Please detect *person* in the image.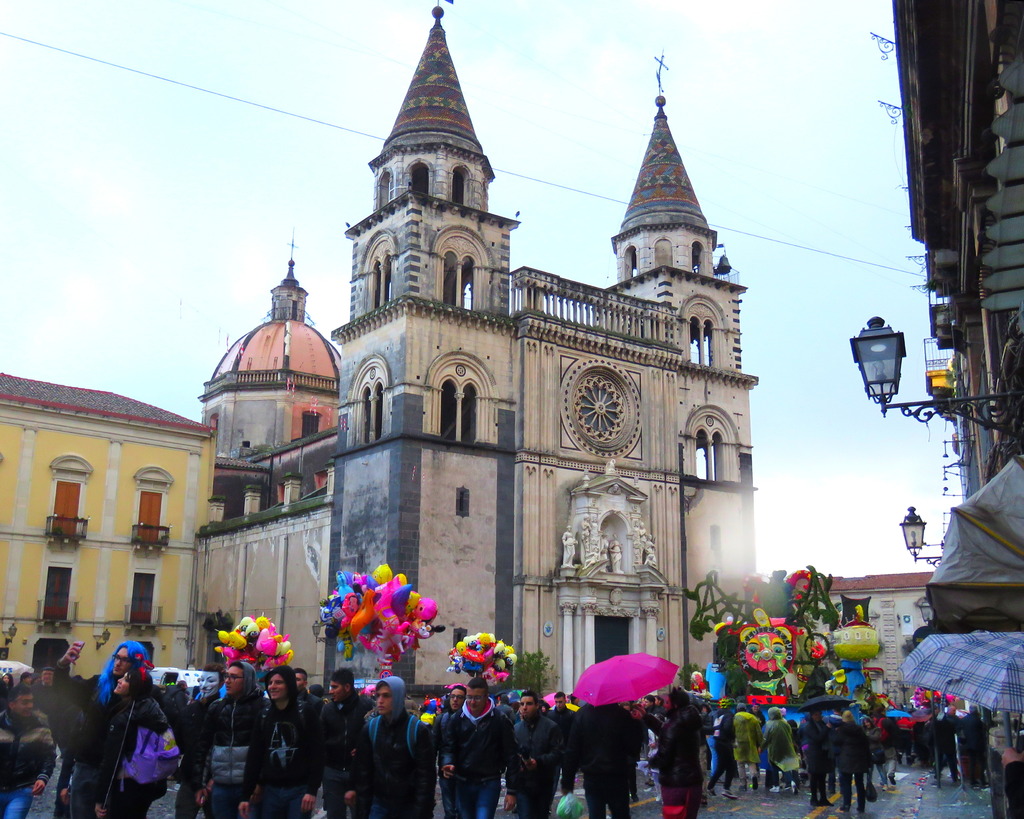
<bbox>227, 671, 300, 815</bbox>.
